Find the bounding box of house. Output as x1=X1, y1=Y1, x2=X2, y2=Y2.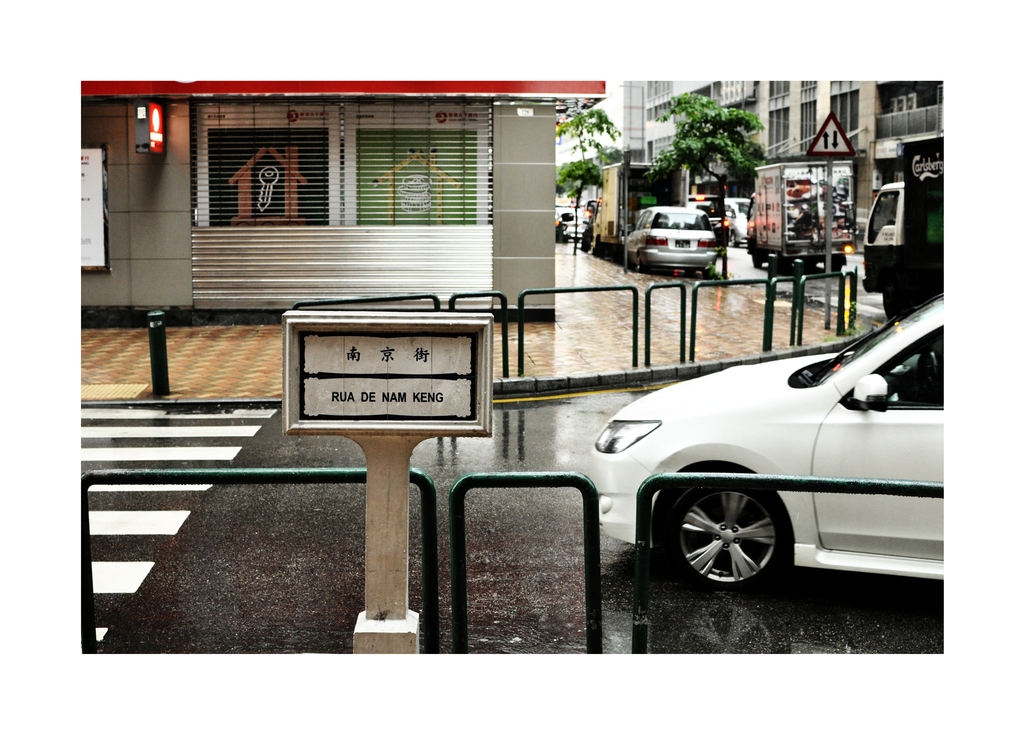
x1=868, y1=61, x2=973, y2=194.
